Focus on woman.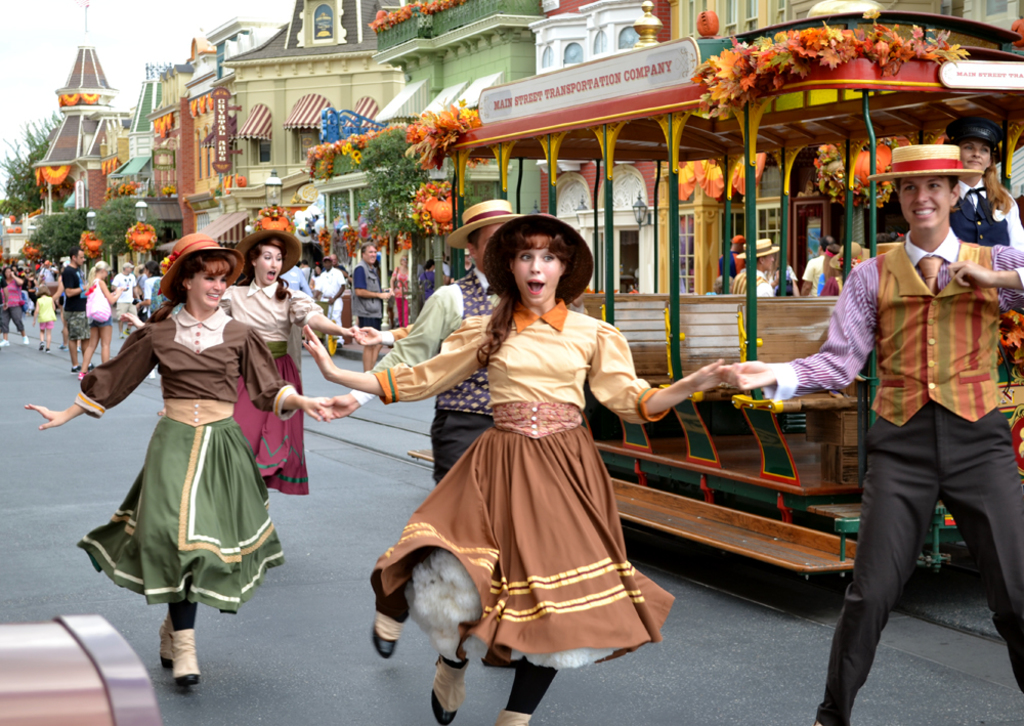
Focused at <box>76,264,120,383</box>.
